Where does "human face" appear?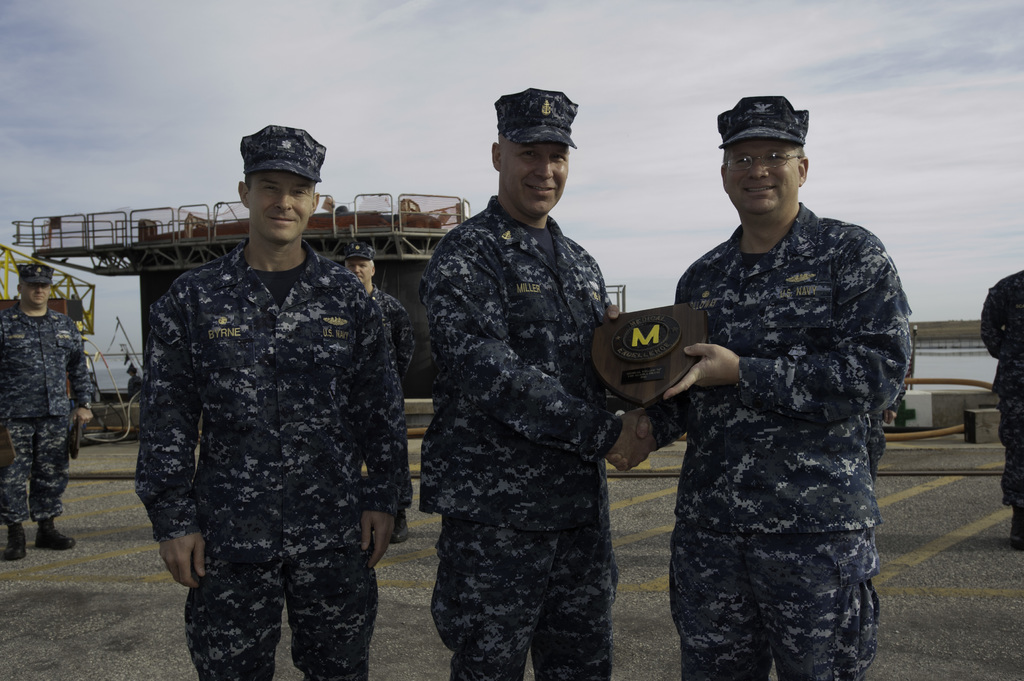
Appears at bbox=[346, 264, 371, 285].
